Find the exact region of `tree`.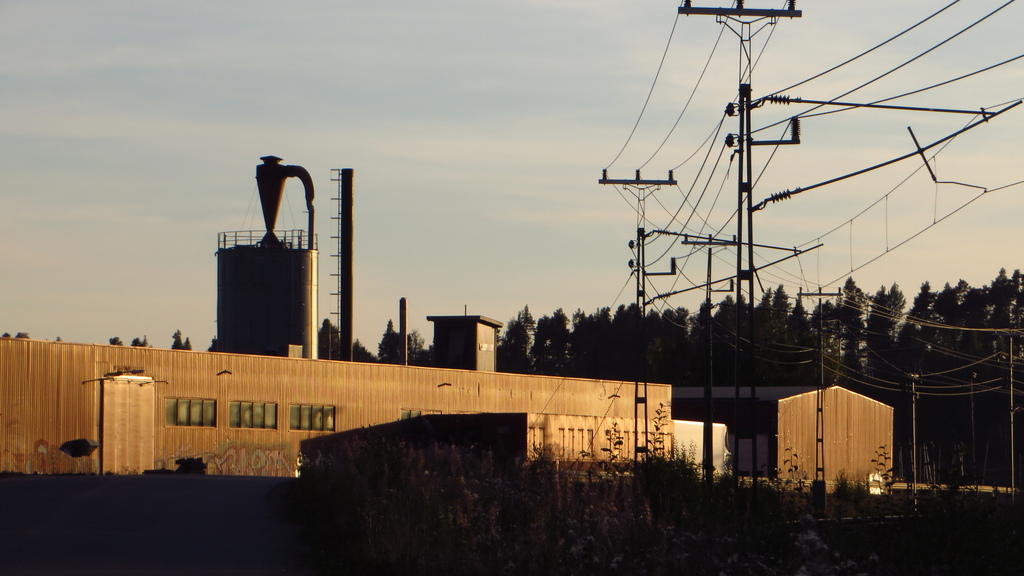
Exact region: bbox=(756, 289, 774, 398).
